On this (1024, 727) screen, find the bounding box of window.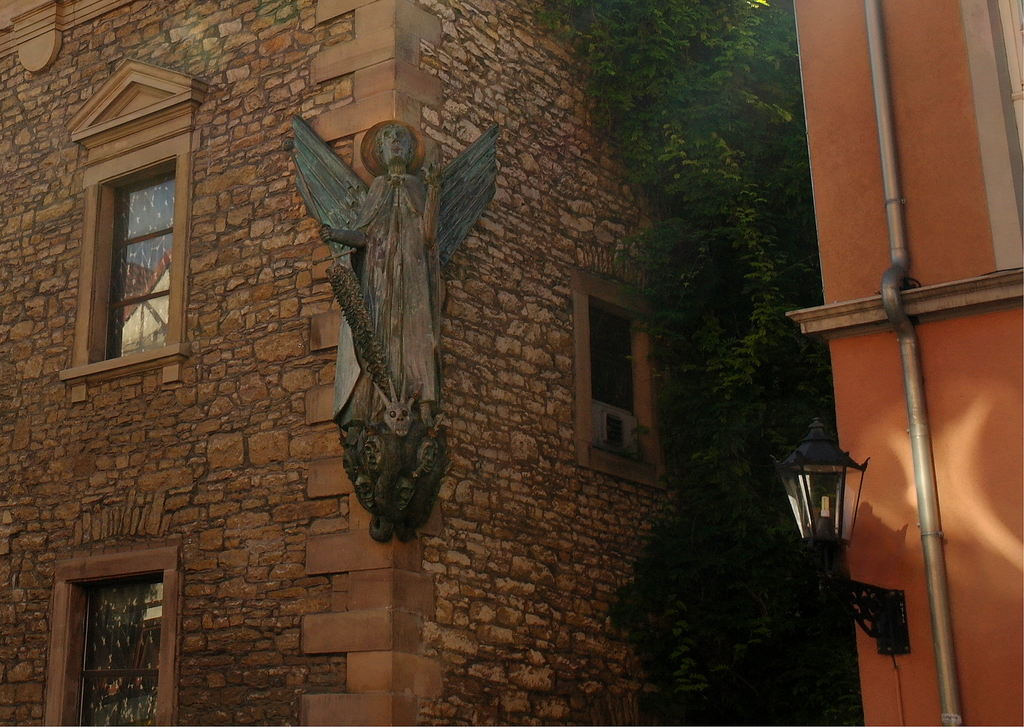
Bounding box: x1=44, y1=543, x2=180, y2=726.
